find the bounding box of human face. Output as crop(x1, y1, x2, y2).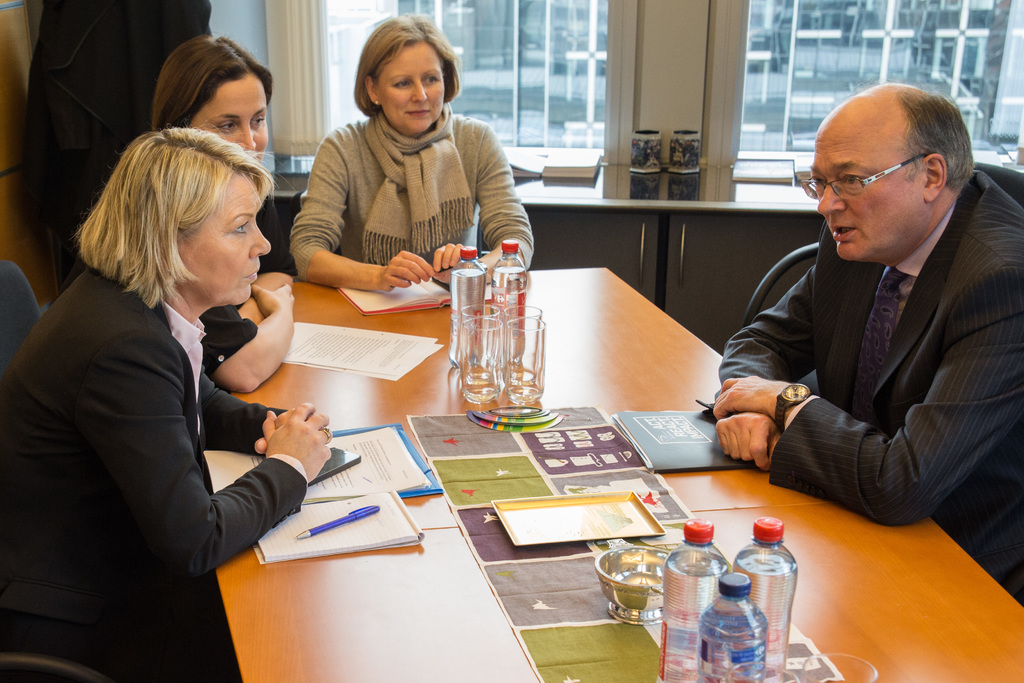
crop(376, 42, 444, 132).
